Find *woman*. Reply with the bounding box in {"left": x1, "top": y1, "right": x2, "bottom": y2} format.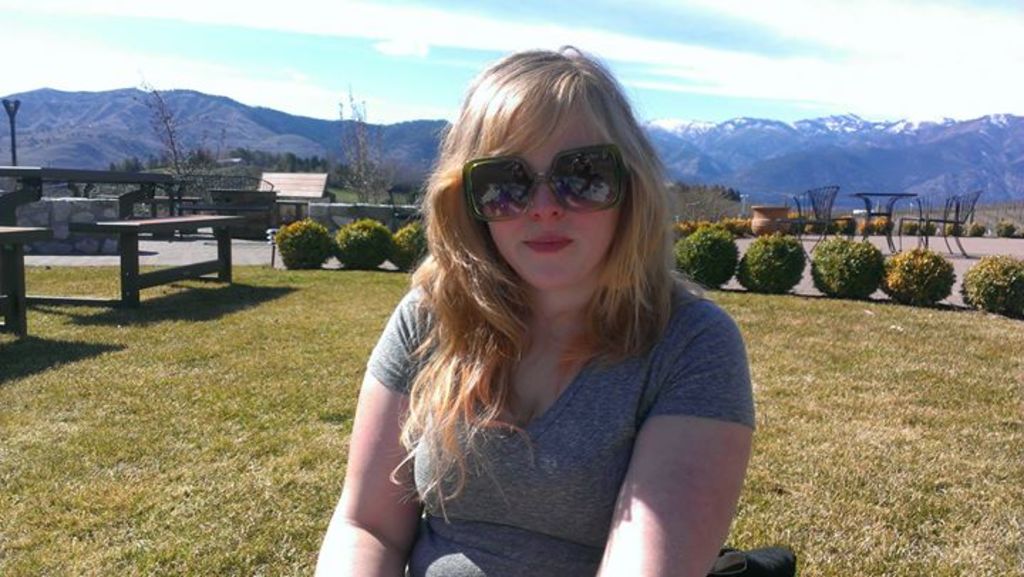
{"left": 320, "top": 50, "right": 764, "bottom": 576}.
